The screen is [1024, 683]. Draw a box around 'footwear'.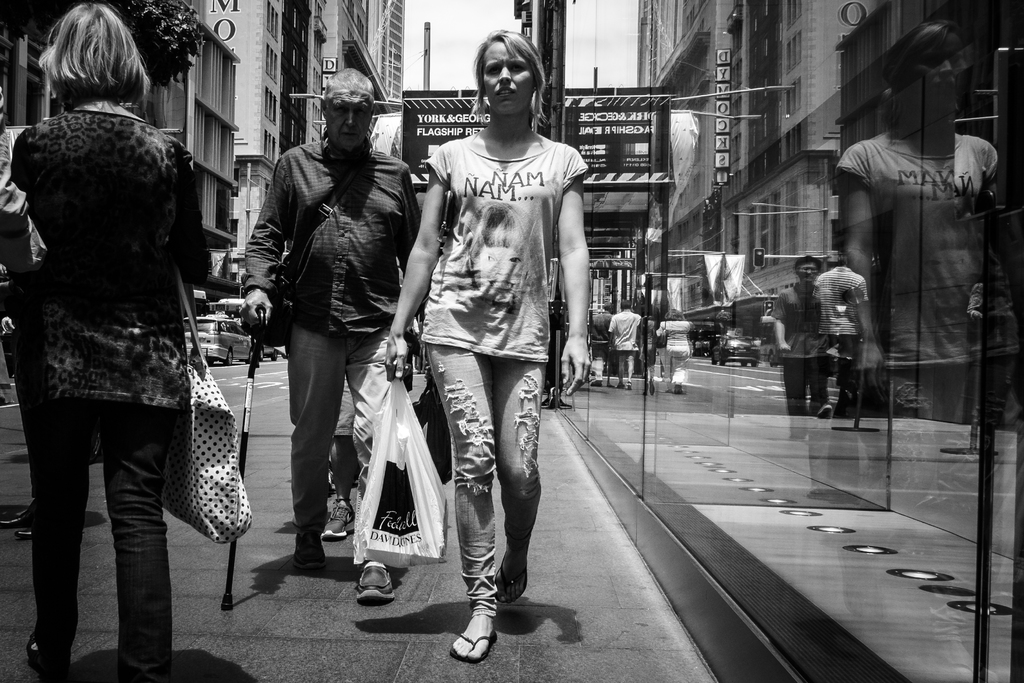
bbox(451, 623, 493, 656).
